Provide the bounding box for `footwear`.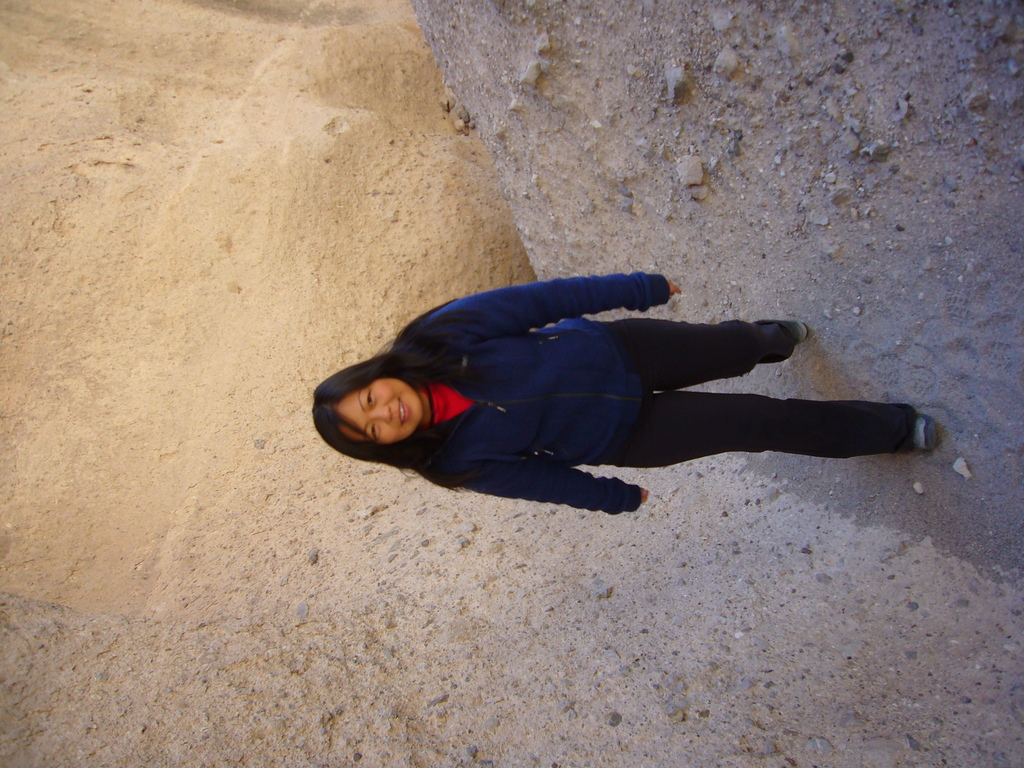
[788, 320, 814, 351].
